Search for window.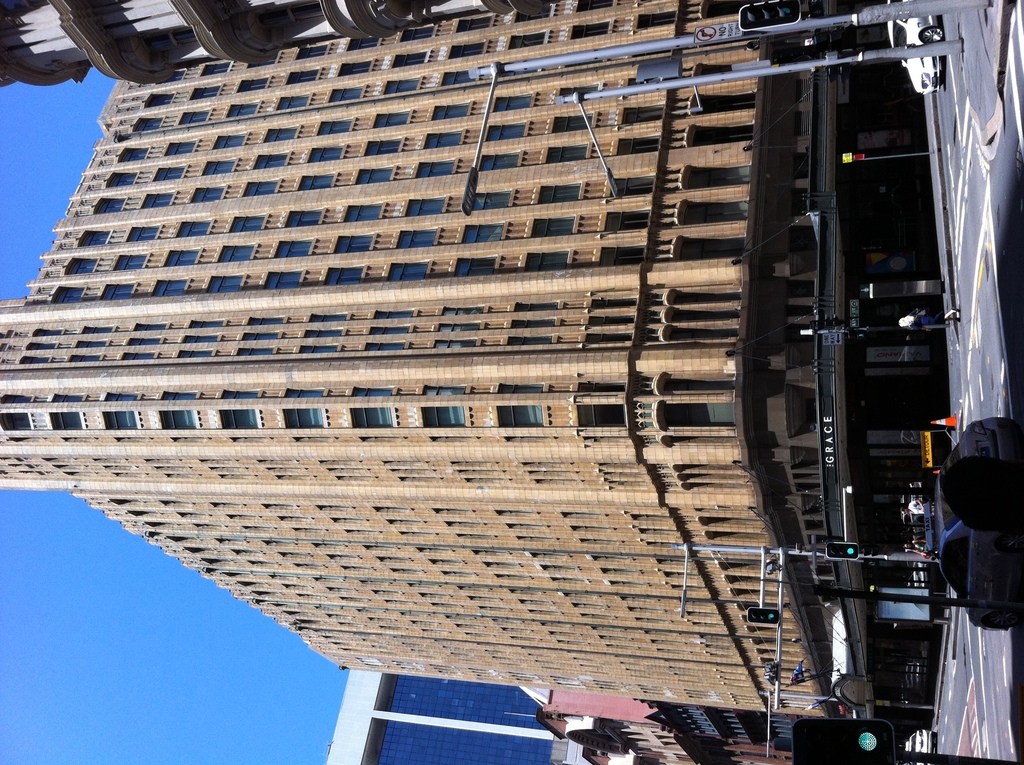
Found at (175,110,215,131).
